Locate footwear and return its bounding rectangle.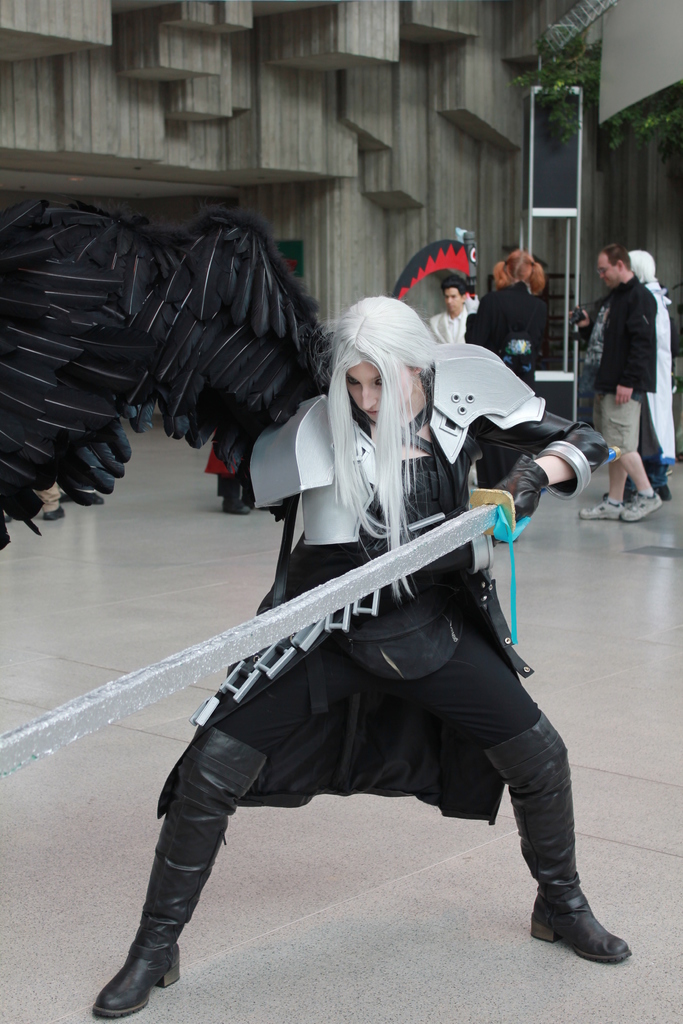
{"left": 225, "top": 495, "right": 253, "bottom": 517}.
